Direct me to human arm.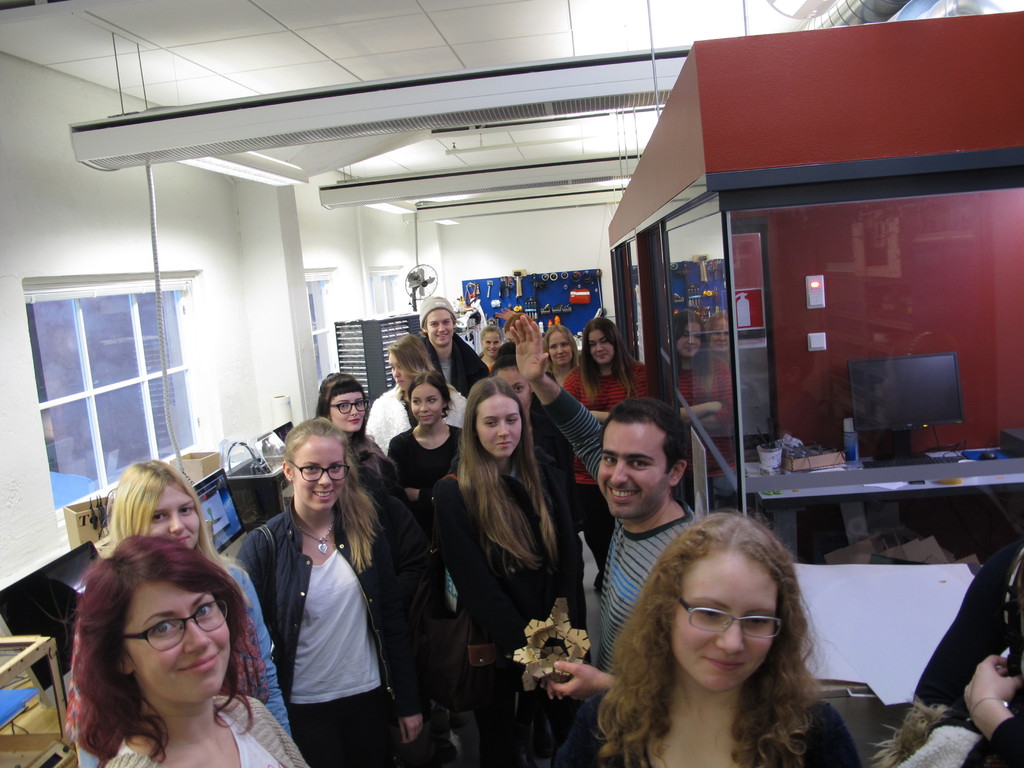
Direction: select_region(514, 315, 601, 477).
